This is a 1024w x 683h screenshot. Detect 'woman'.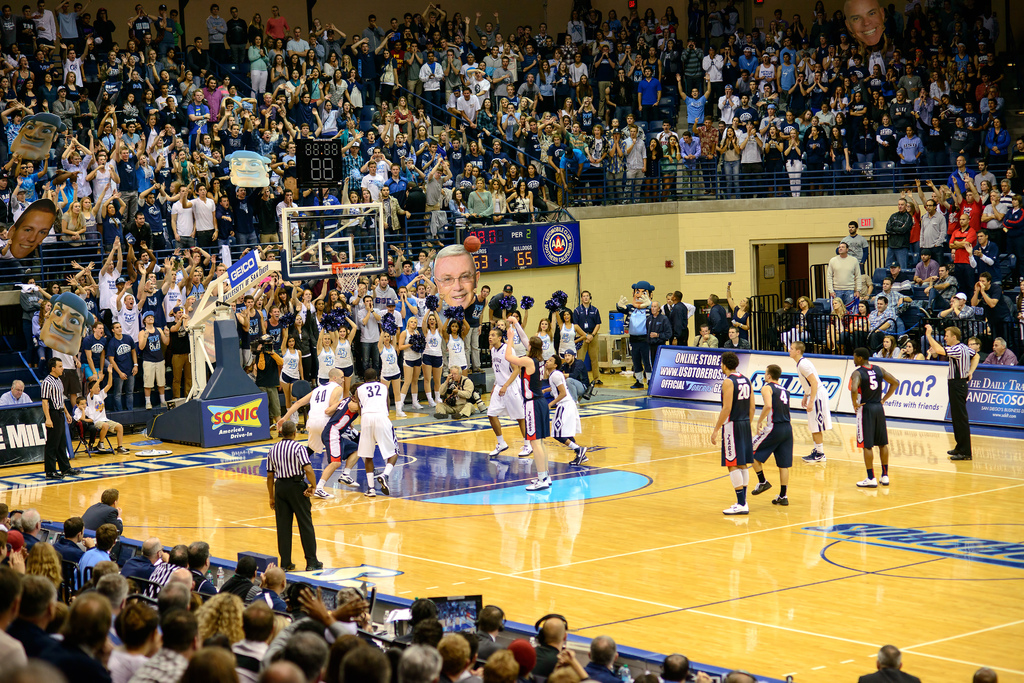
<bbox>490, 181, 504, 220</bbox>.
